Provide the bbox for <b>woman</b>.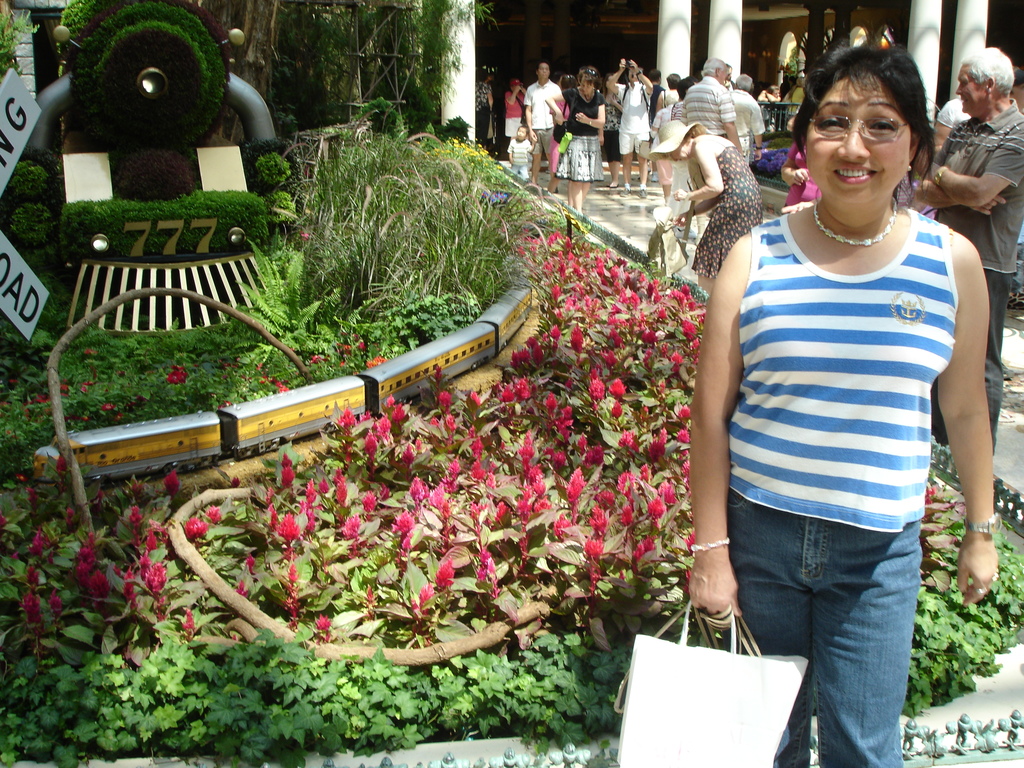
<bbox>547, 61, 609, 212</bbox>.
